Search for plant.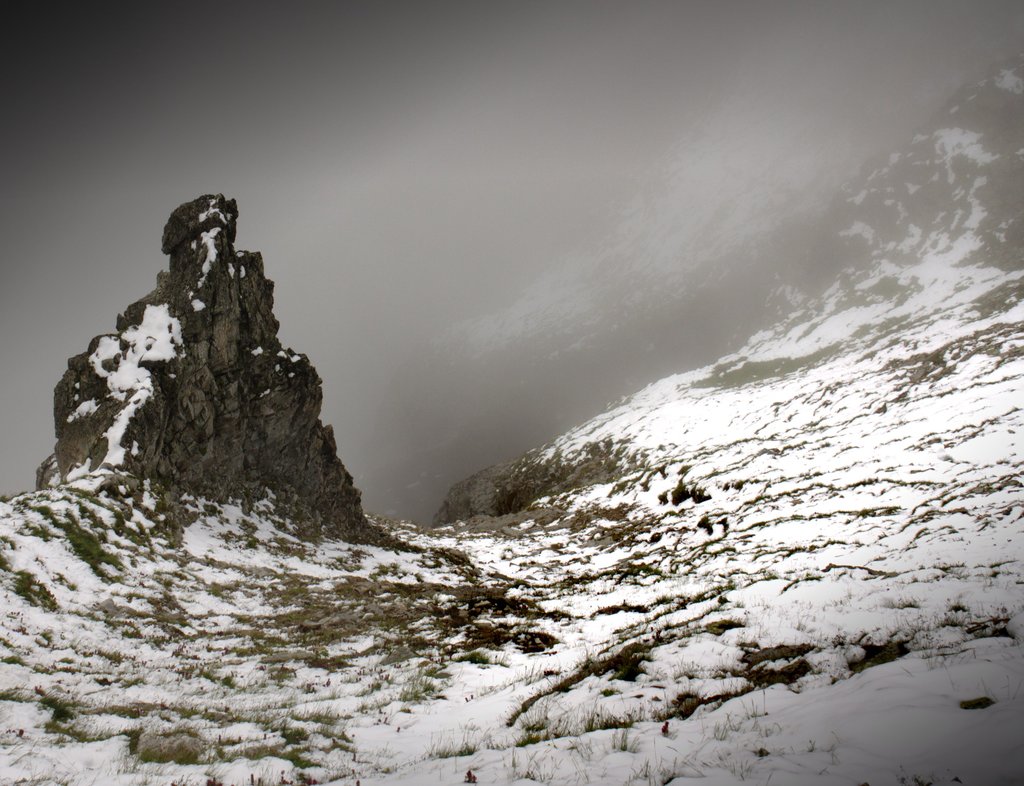
Found at <region>320, 727, 341, 745</region>.
